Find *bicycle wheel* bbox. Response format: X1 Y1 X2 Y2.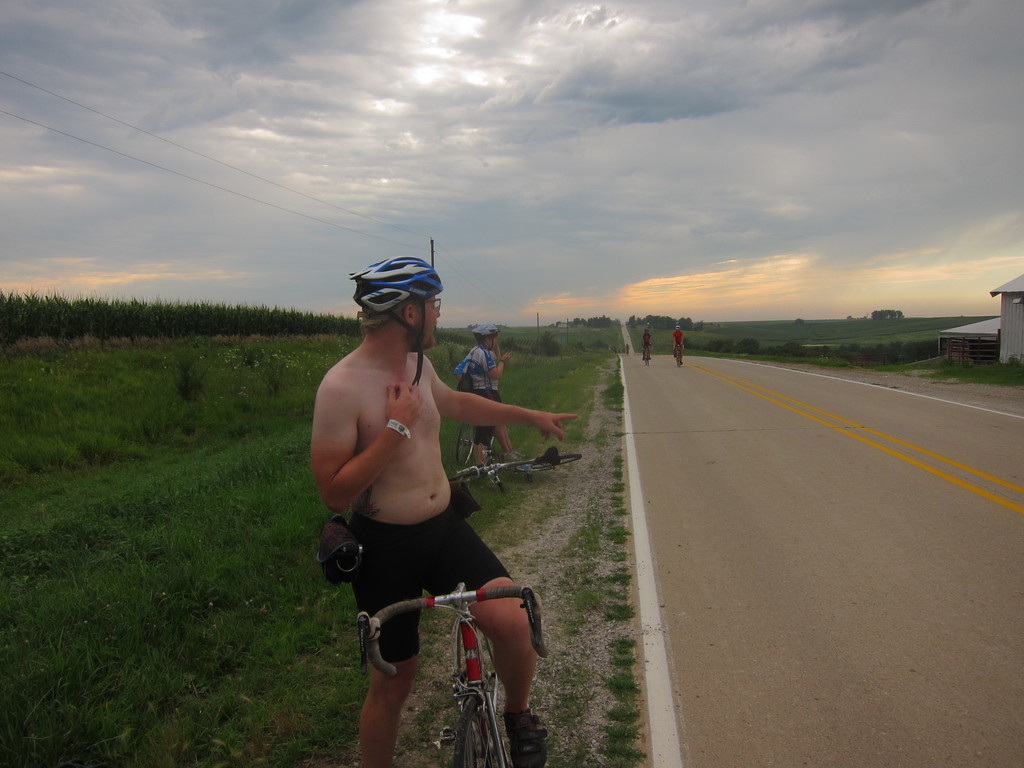
513 454 580 474.
